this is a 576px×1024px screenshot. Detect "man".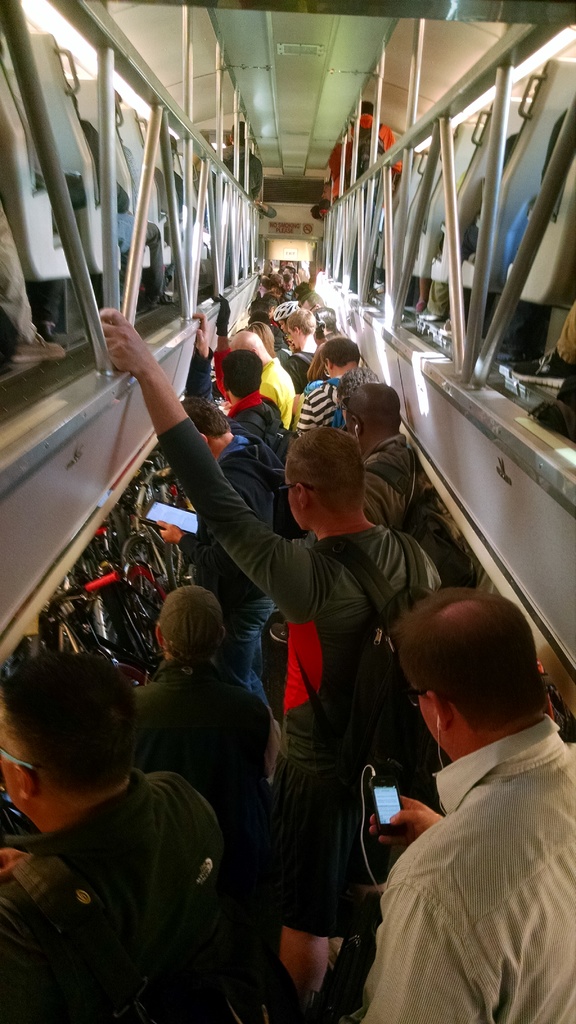
[x1=352, y1=527, x2=563, y2=1023].
